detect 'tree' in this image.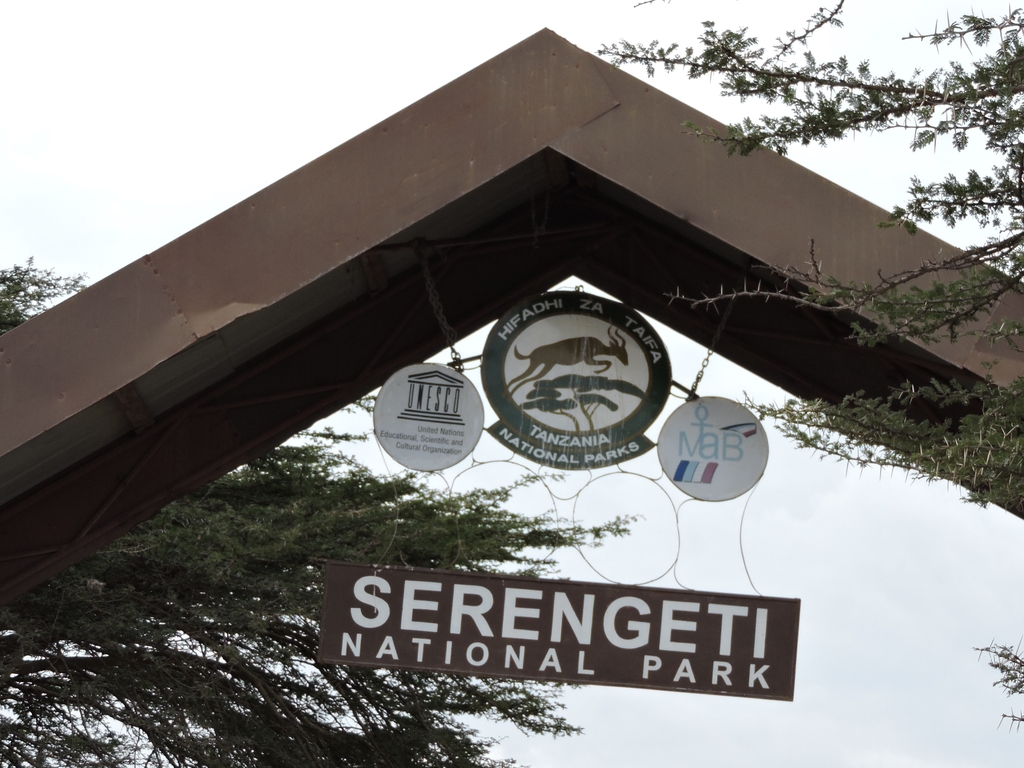
Detection: (0, 252, 643, 767).
